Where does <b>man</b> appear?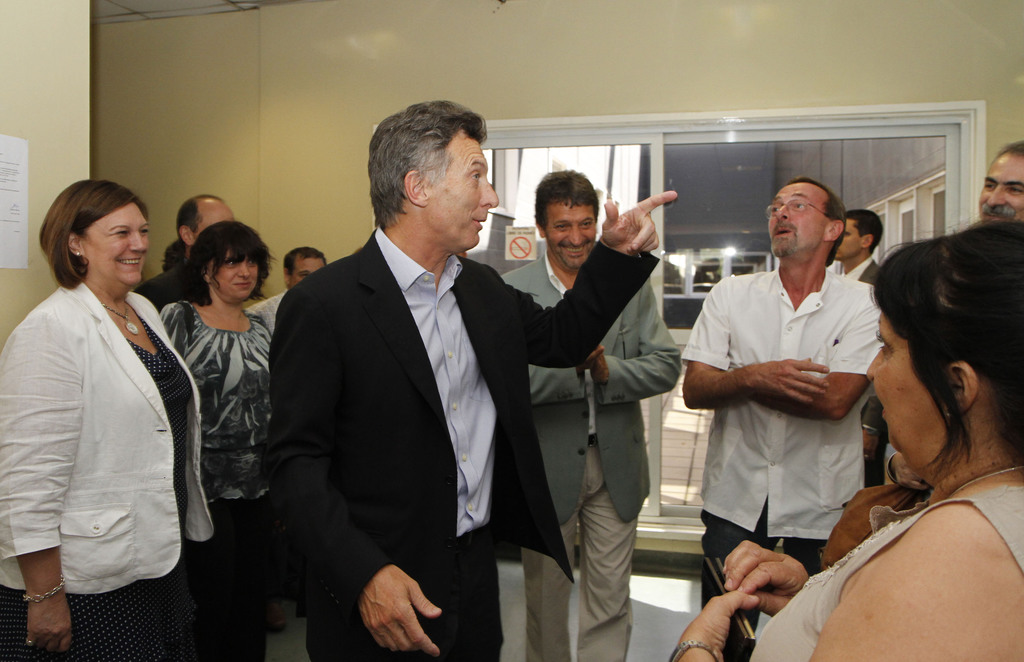
Appears at x1=243 y1=246 x2=334 y2=331.
